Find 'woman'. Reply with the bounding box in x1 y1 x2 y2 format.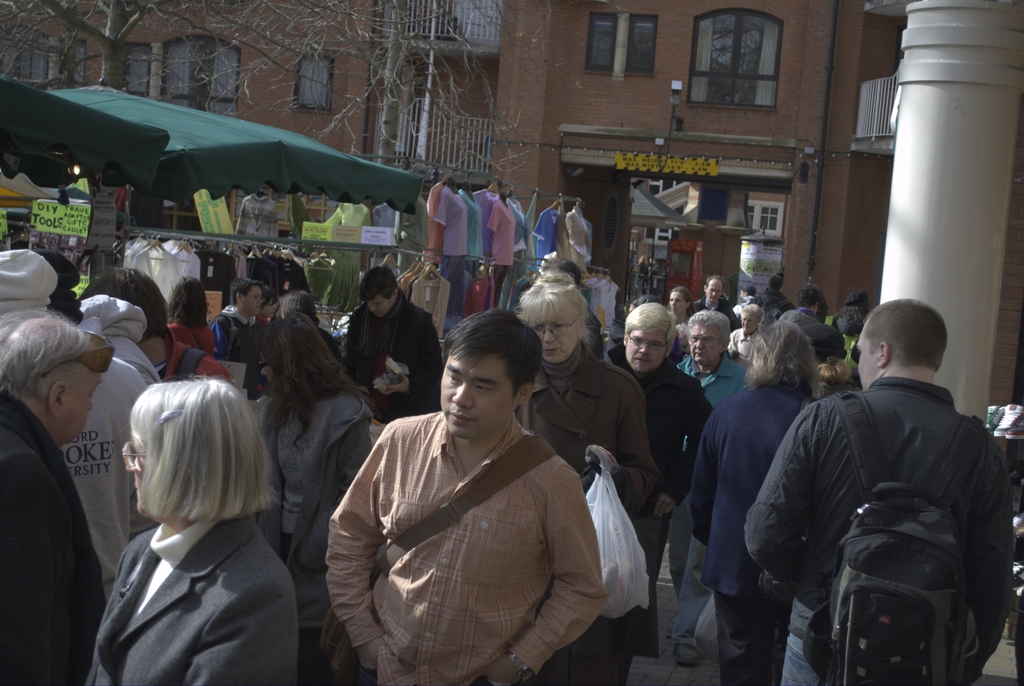
71 371 306 683.
